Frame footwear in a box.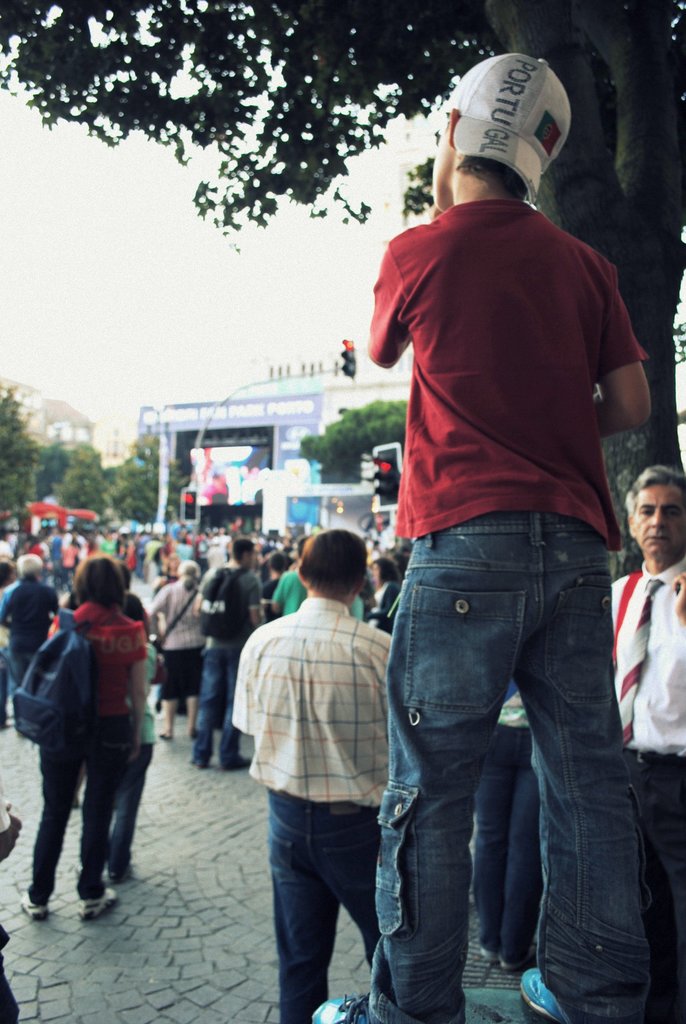
l=515, t=968, r=569, b=1023.
